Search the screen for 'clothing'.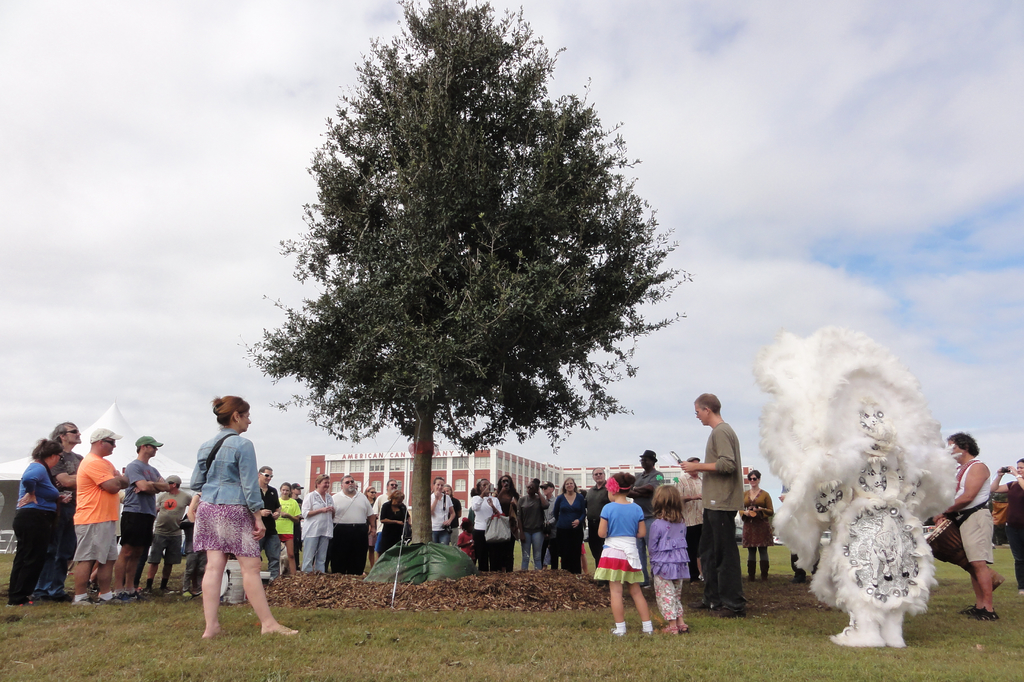
Found at 6 454 61 605.
